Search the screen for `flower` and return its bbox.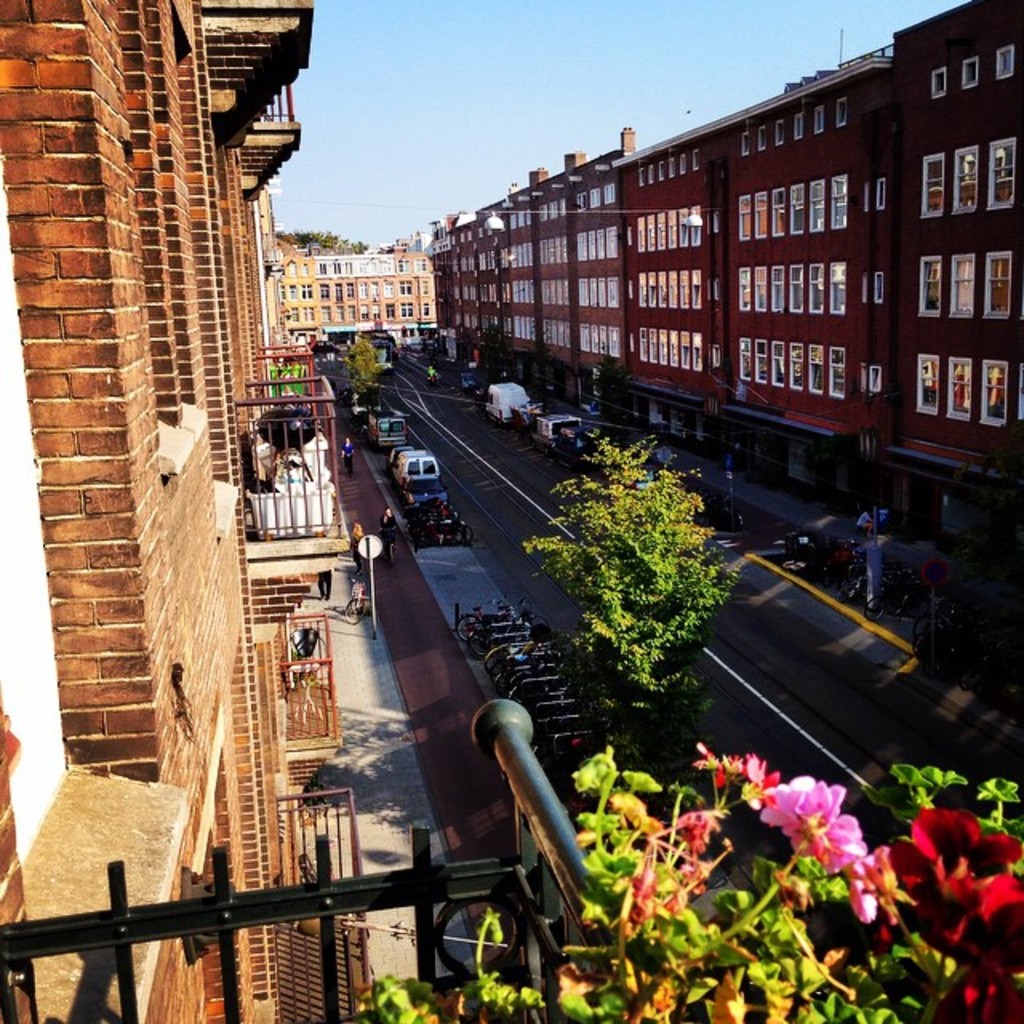
Found: region(760, 776, 878, 880).
